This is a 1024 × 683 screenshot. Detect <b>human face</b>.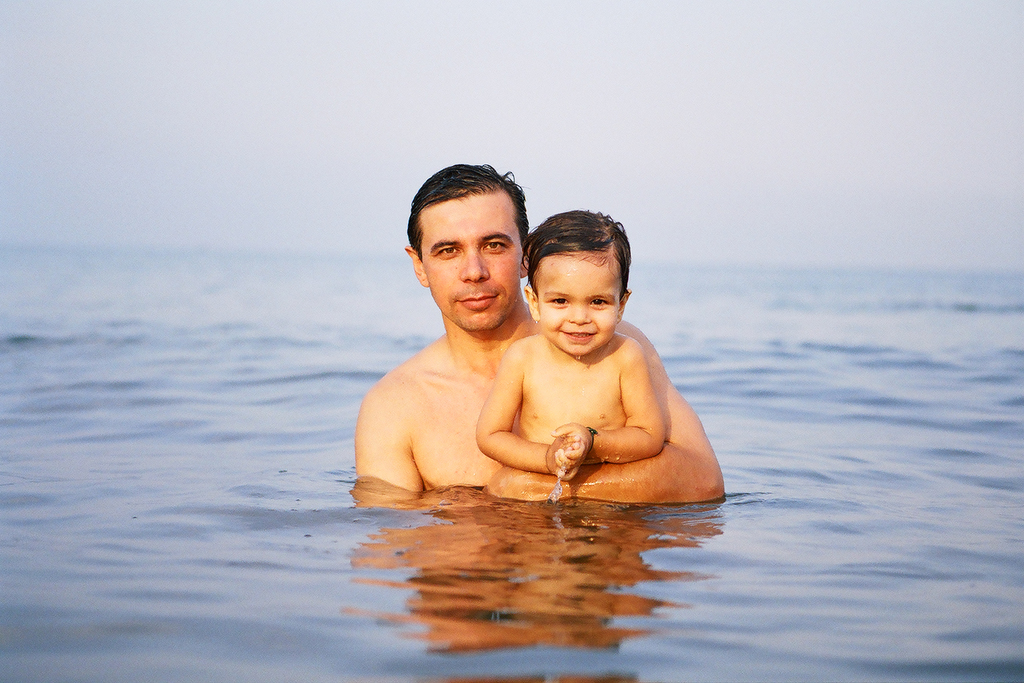
l=419, t=191, r=522, b=331.
